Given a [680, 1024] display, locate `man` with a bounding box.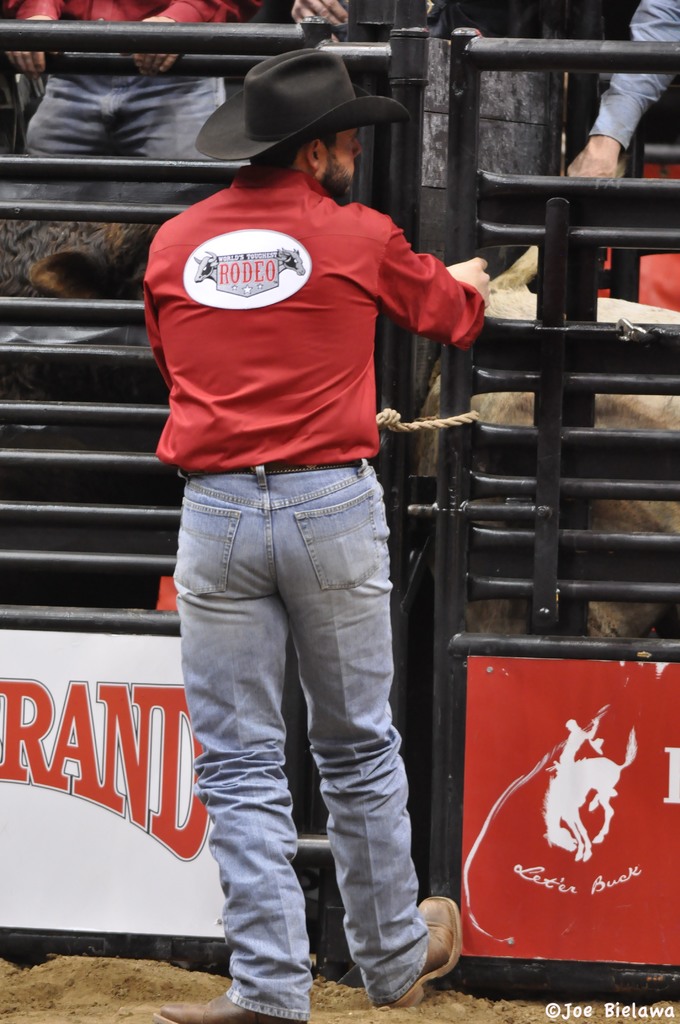
Located: bbox=(563, 0, 679, 177).
